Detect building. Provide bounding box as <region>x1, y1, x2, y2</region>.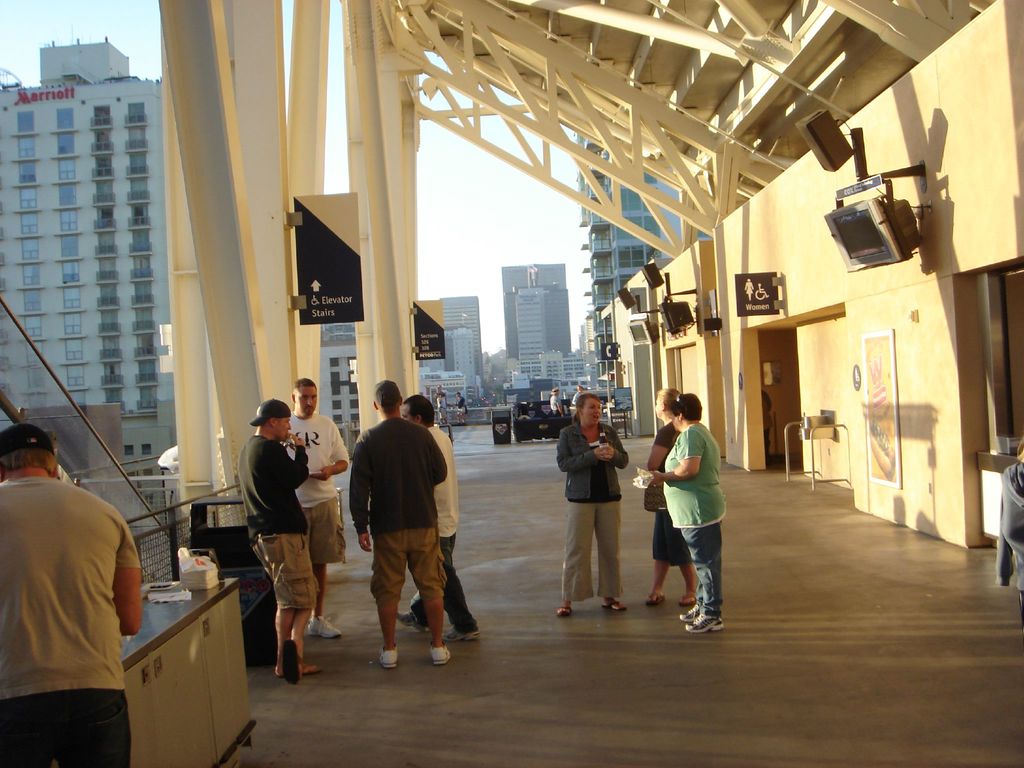
<region>573, 132, 711, 388</region>.
